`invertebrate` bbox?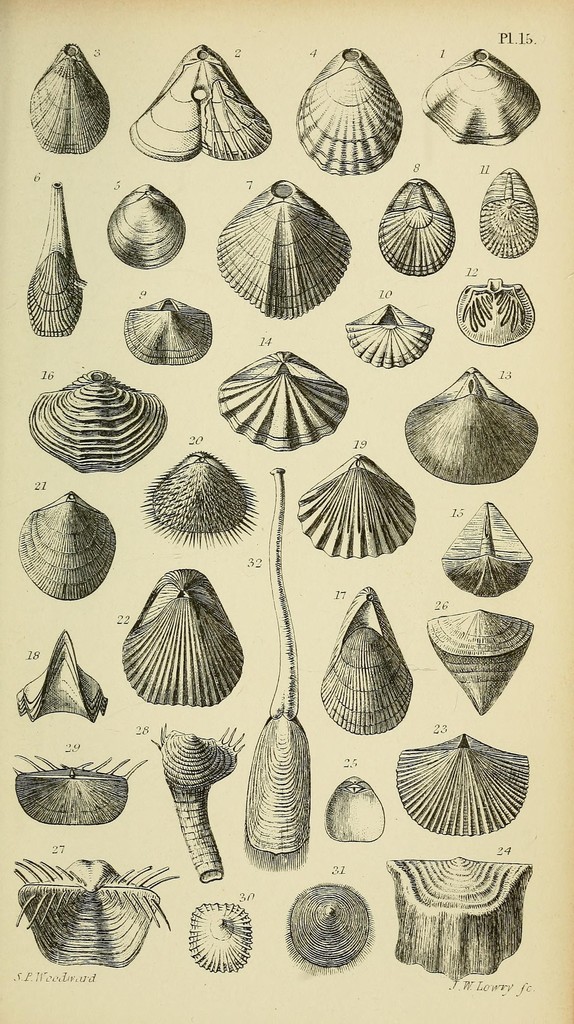
(4, 755, 145, 827)
